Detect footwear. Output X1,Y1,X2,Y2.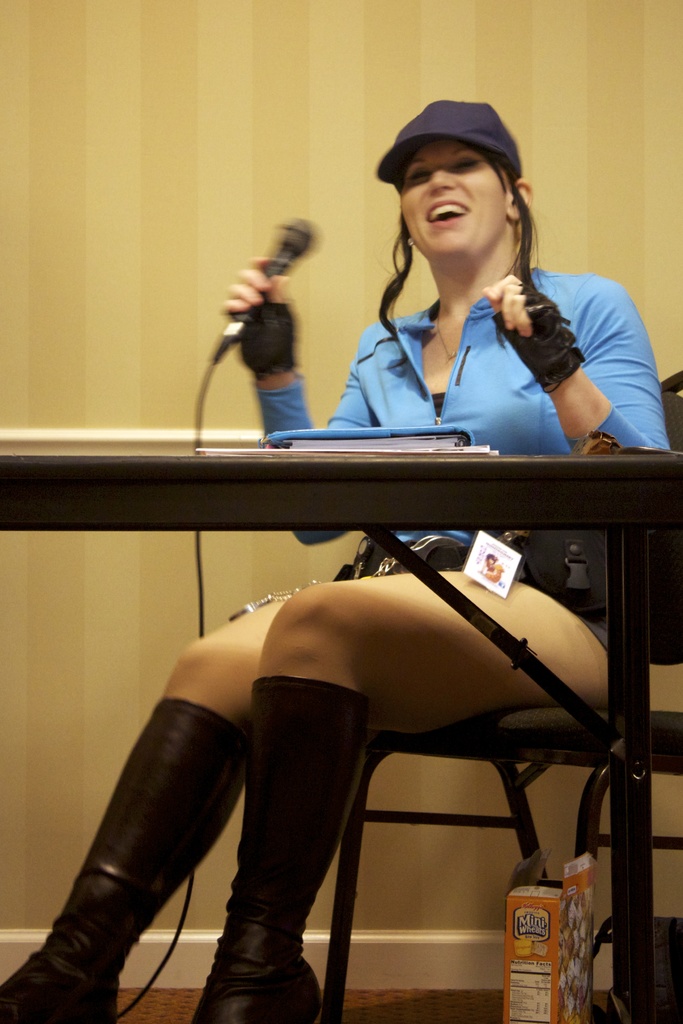
9,646,262,1023.
